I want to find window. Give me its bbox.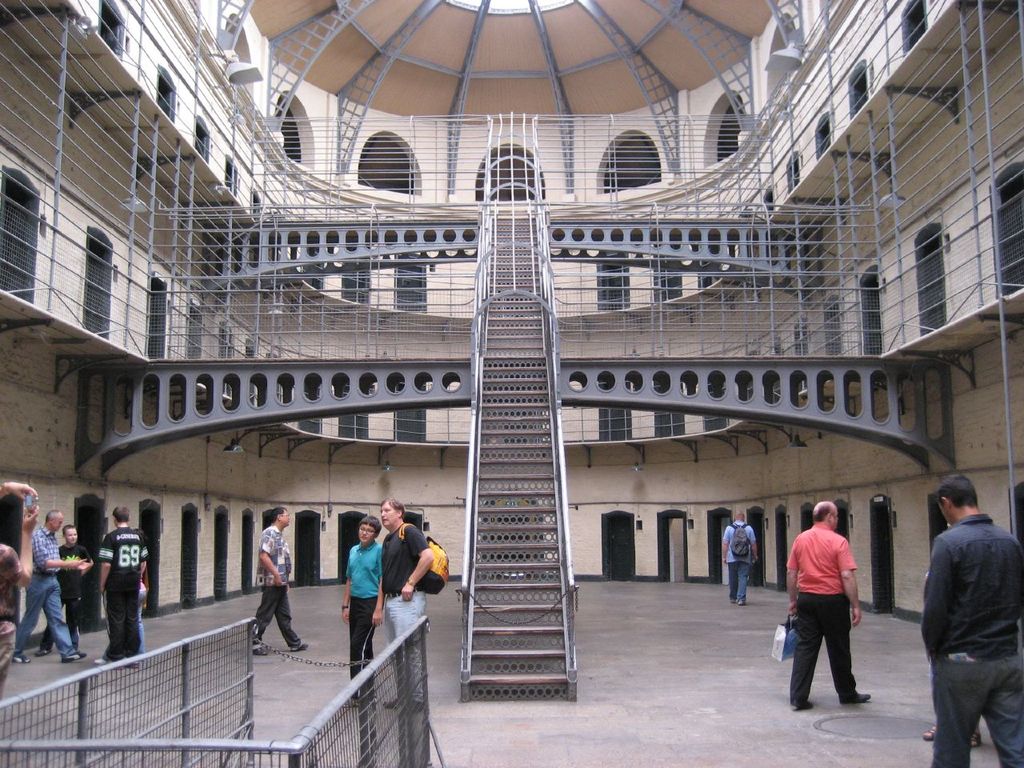
select_region(215, 318, 234, 362).
